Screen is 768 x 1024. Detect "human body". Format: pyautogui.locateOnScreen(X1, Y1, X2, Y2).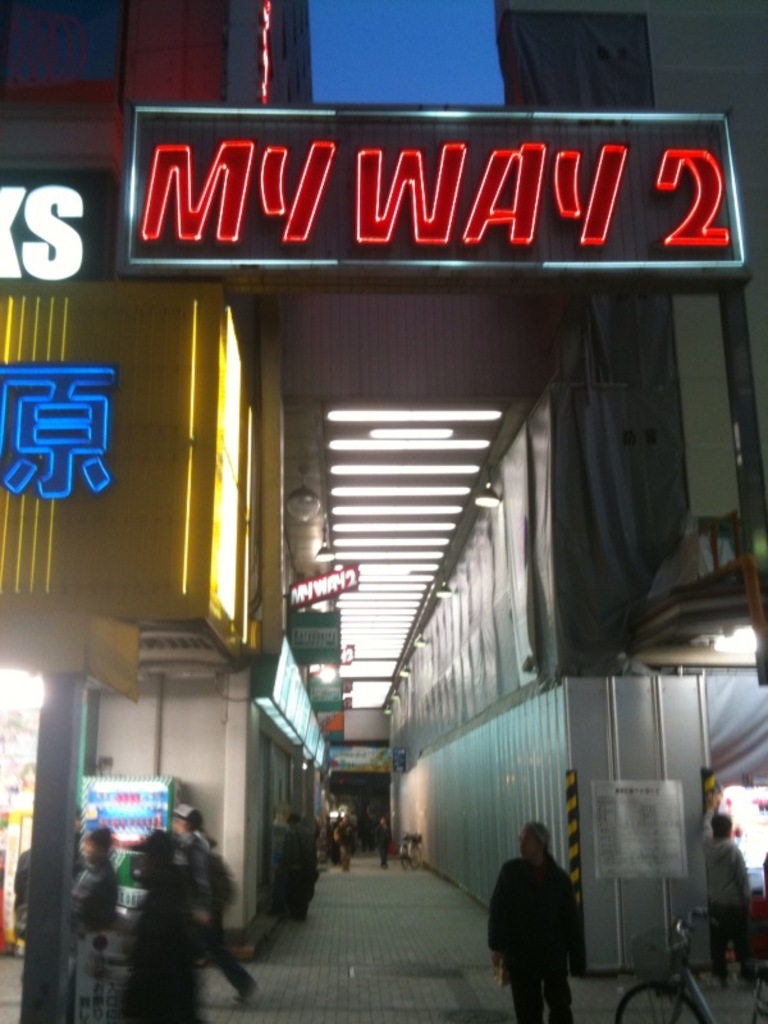
pyautogui.locateOnScreen(59, 858, 127, 1007).
